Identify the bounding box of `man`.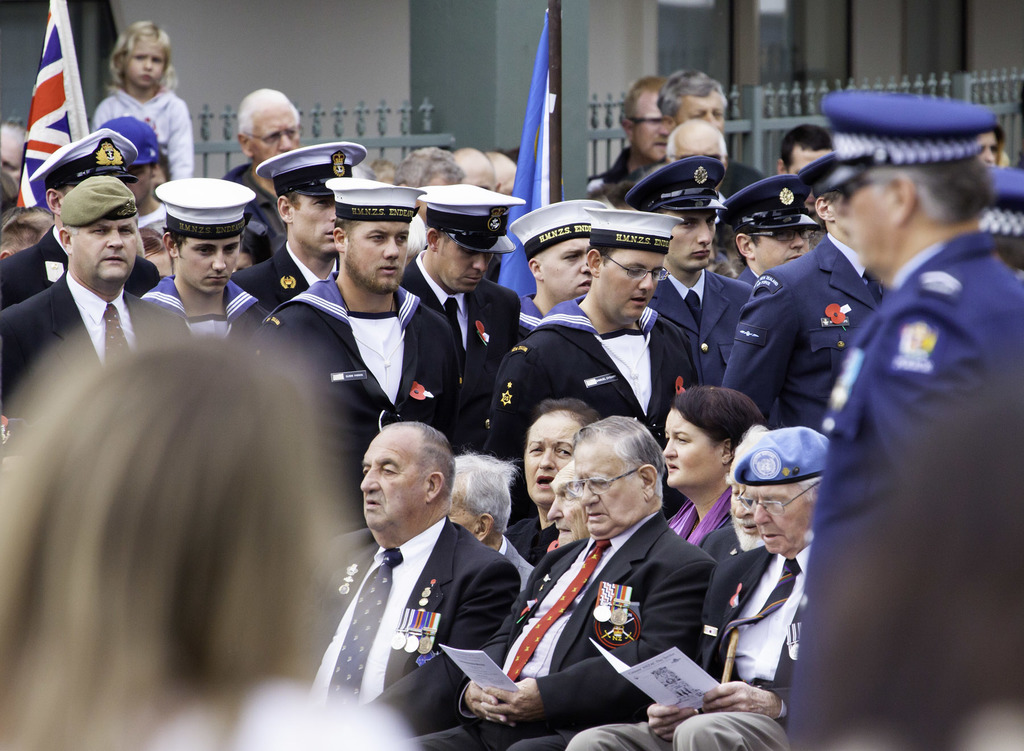
rect(457, 461, 536, 586).
